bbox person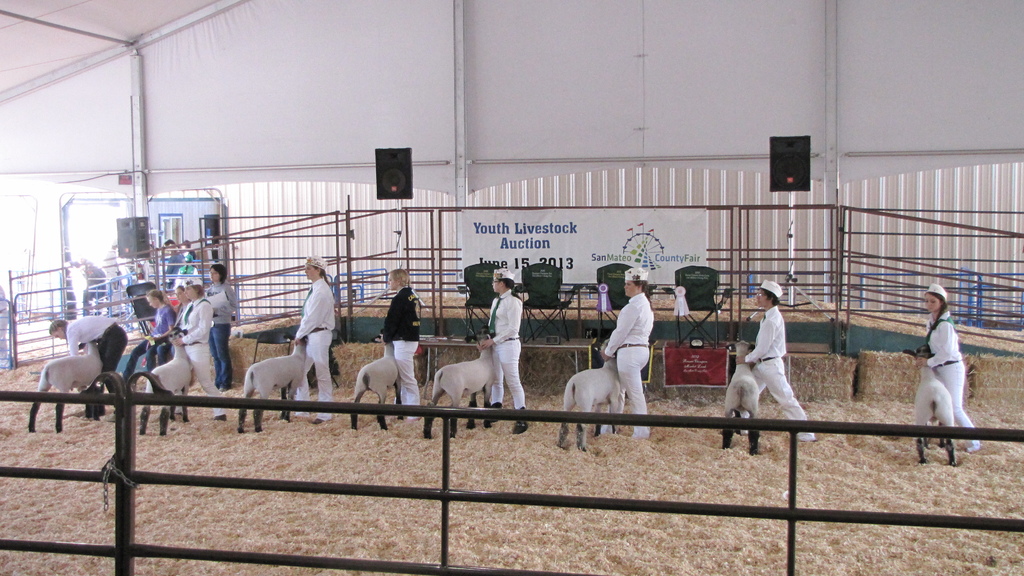
<box>915,282,981,452</box>
